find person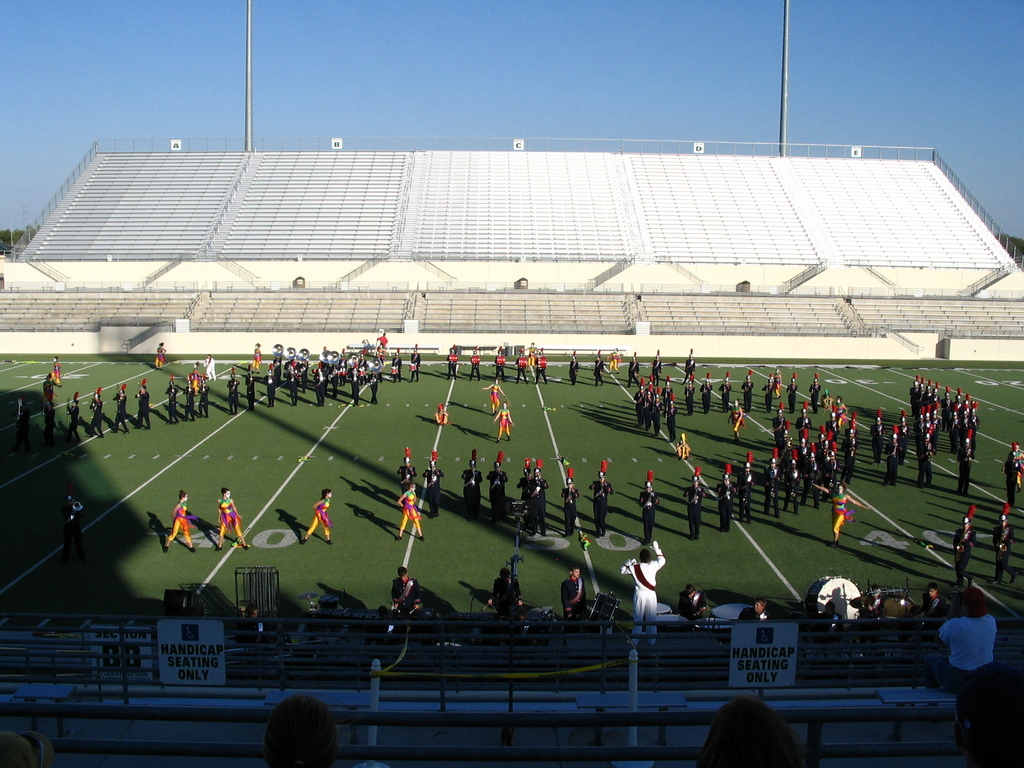
select_region(941, 388, 952, 435)
